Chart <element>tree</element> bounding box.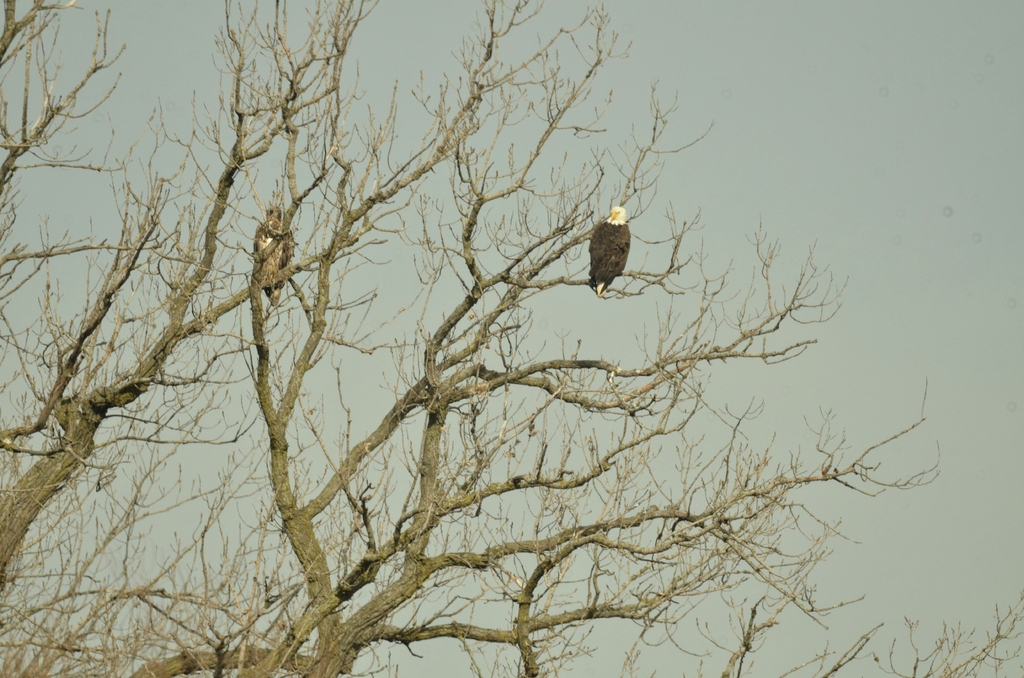
Charted: 0/0/1023/677.
